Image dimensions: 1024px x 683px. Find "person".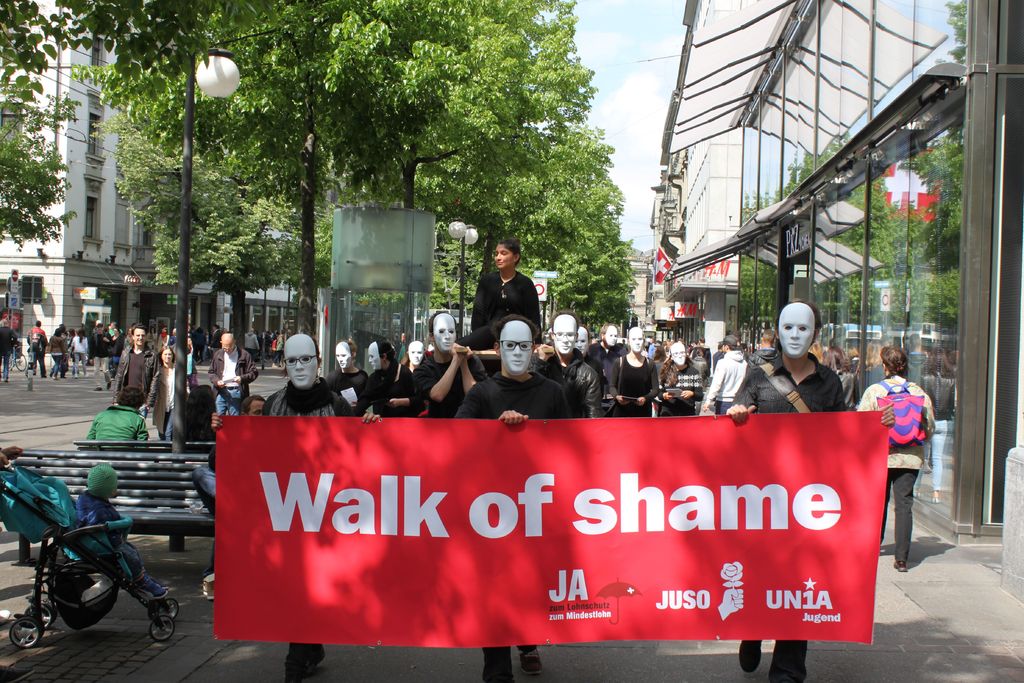
detection(454, 308, 580, 682).
